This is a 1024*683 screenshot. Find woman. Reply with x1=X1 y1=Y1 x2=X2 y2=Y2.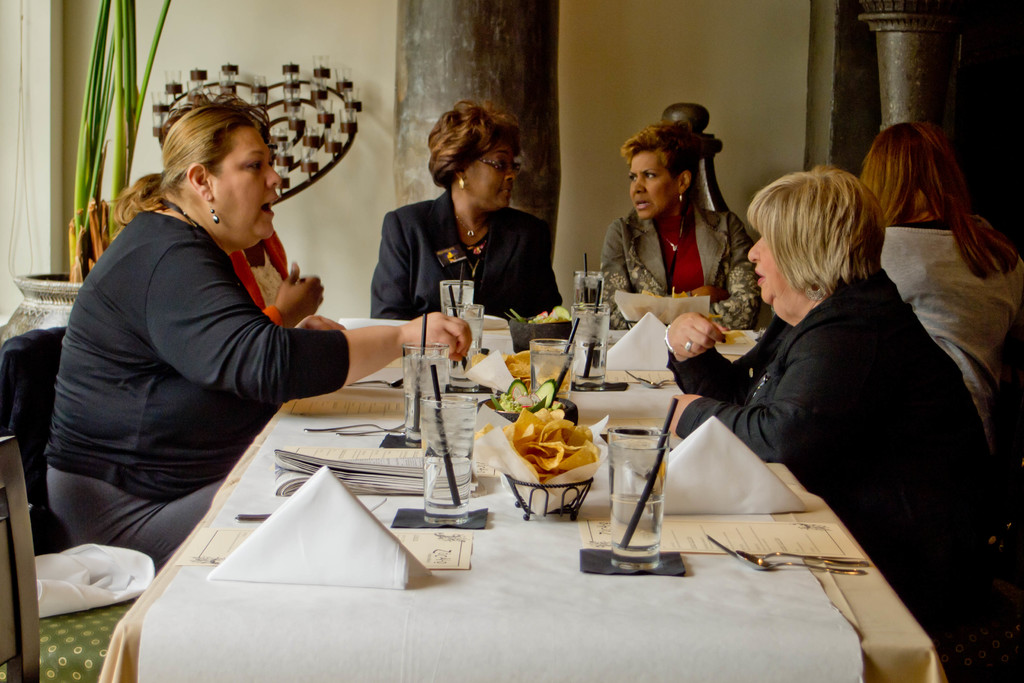
x1=863 y1=118 x2=1023 y2=429.
